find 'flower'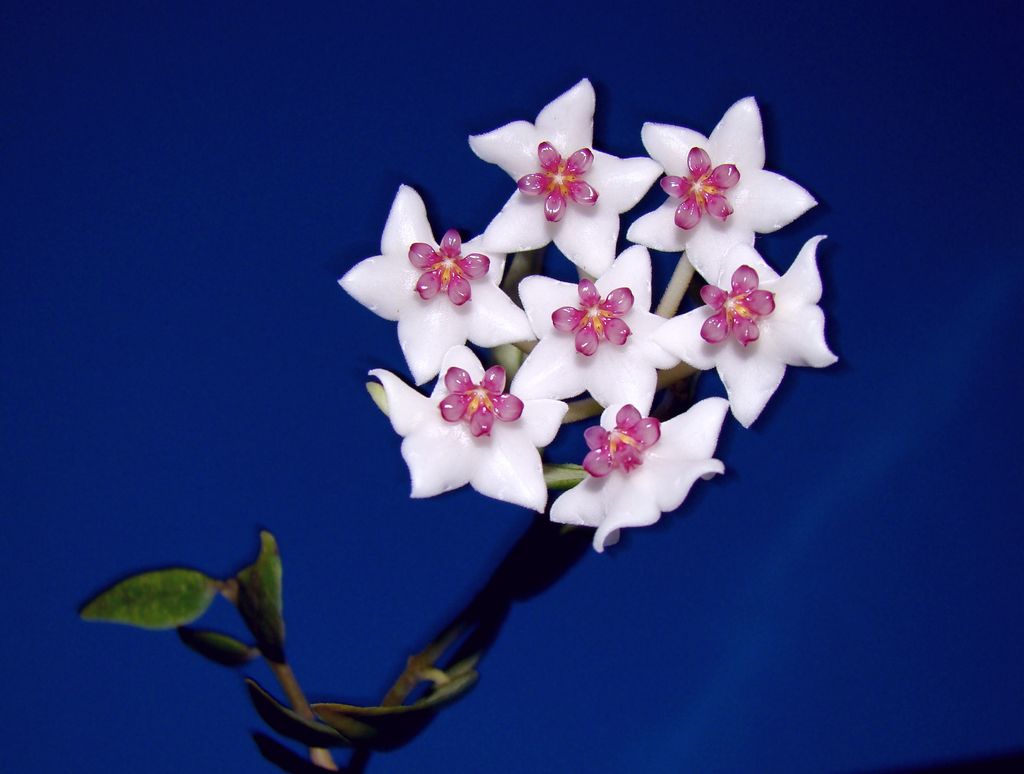
(623, 95, 819, 287)
